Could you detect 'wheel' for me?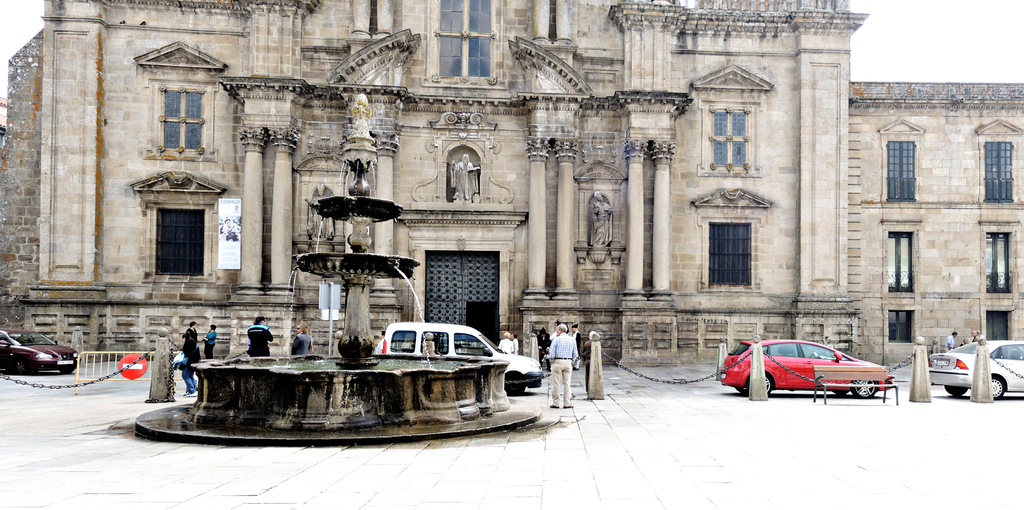
Detection result: {"left": 848, "top": 374, "right": 874, "bottom": 399}.
